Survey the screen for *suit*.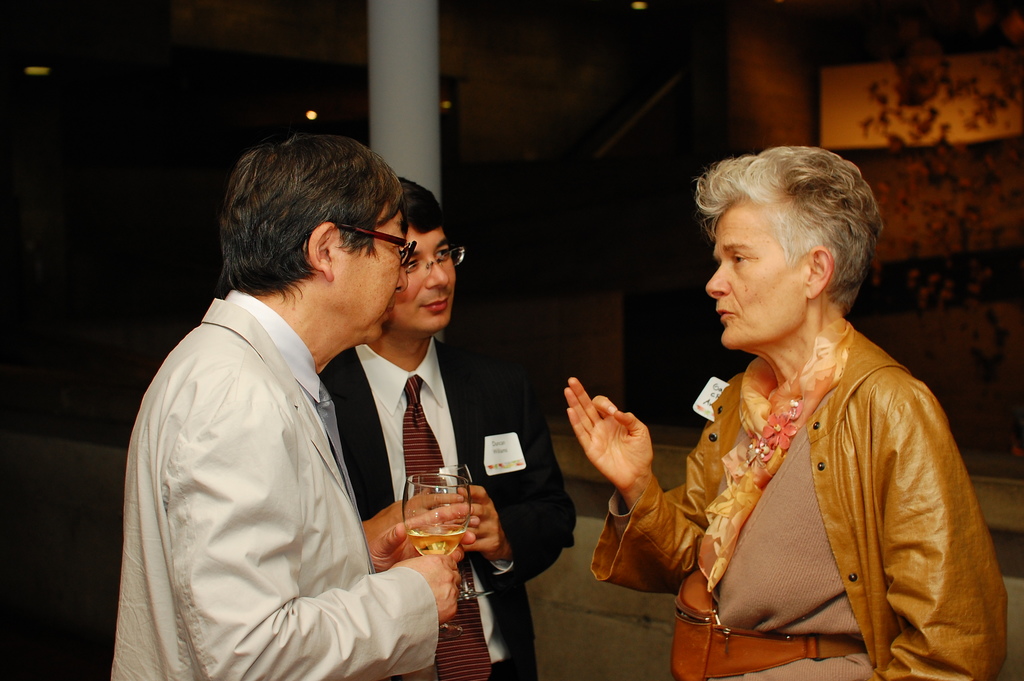
Survey found: {"x1": 143, "y1": 199, "x2": 476, "y2": 680}.
